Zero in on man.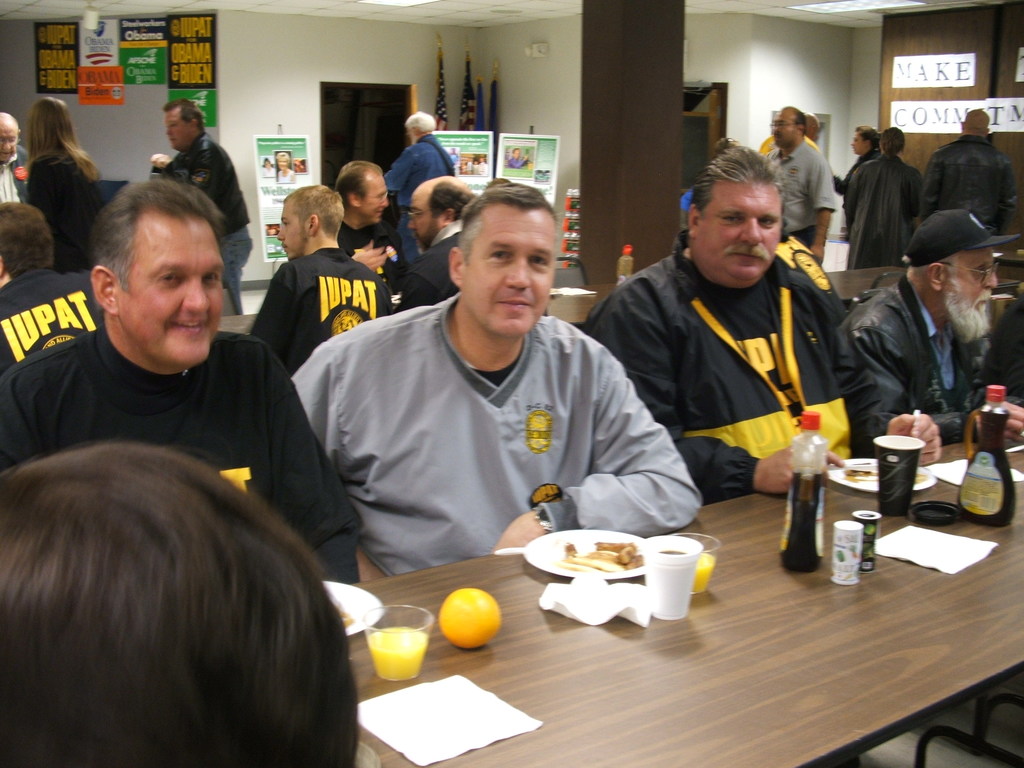
Zeroed in: x1=922 y1=106 x2=1023 y2=246.
